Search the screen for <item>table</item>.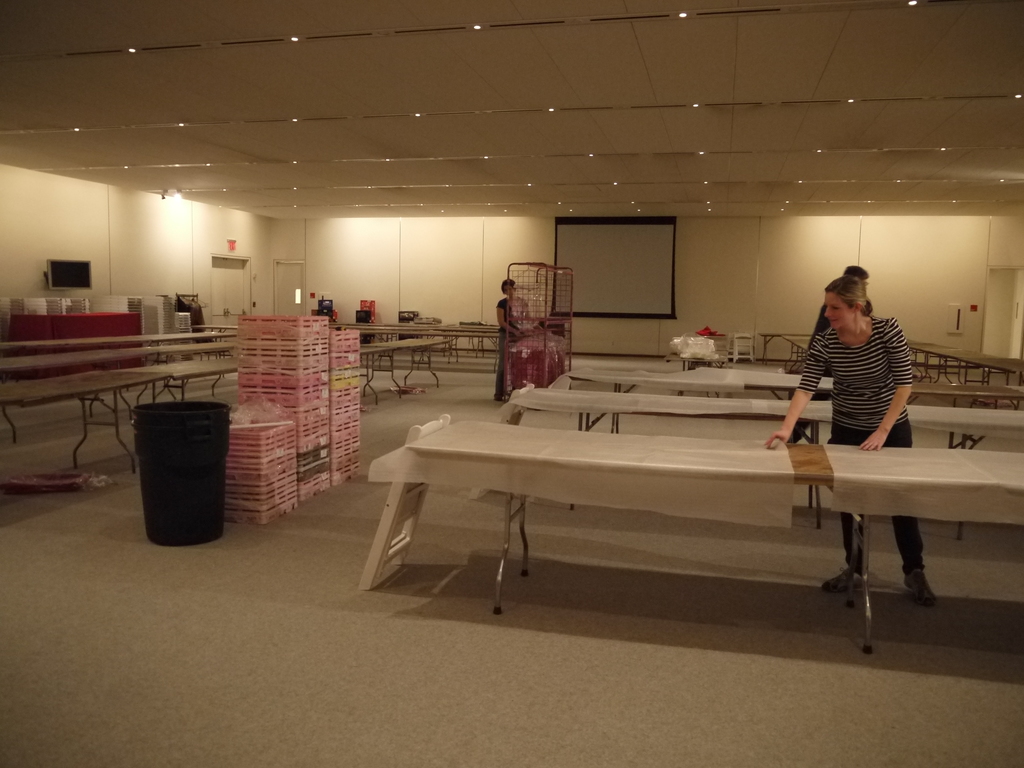
Found at select_region(927, 348, 991, 378).
